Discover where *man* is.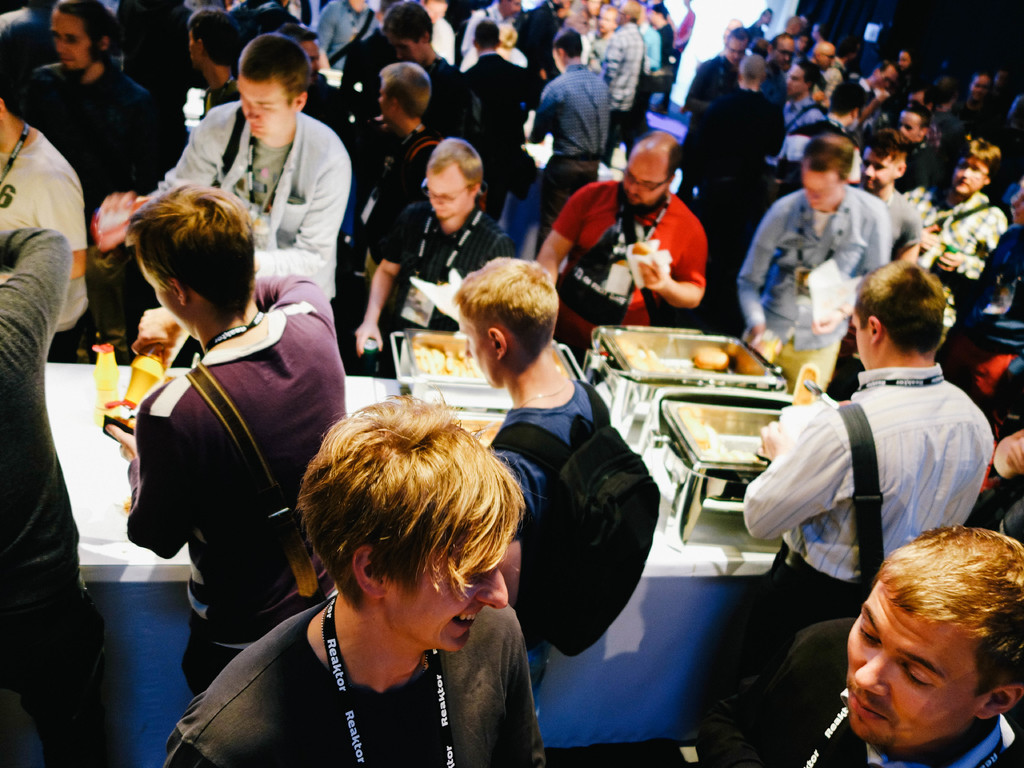
Discovered at left=348, top=137, right=516, bottom=376.
